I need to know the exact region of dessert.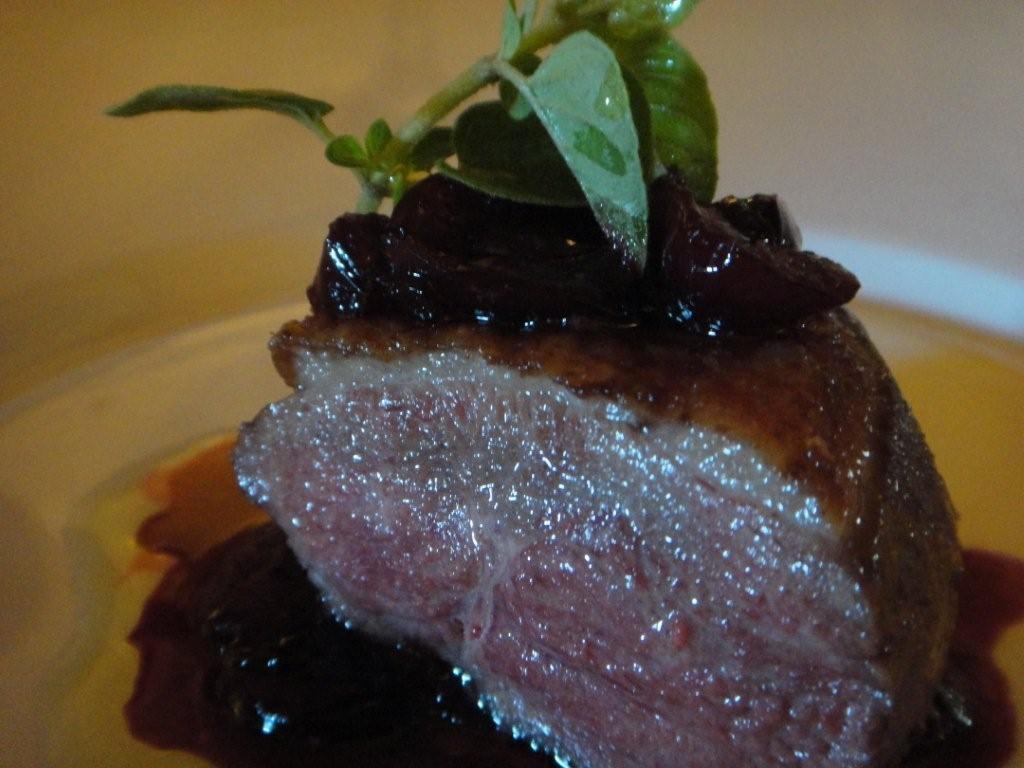
Region: <box>185,117,997,747</box>.
